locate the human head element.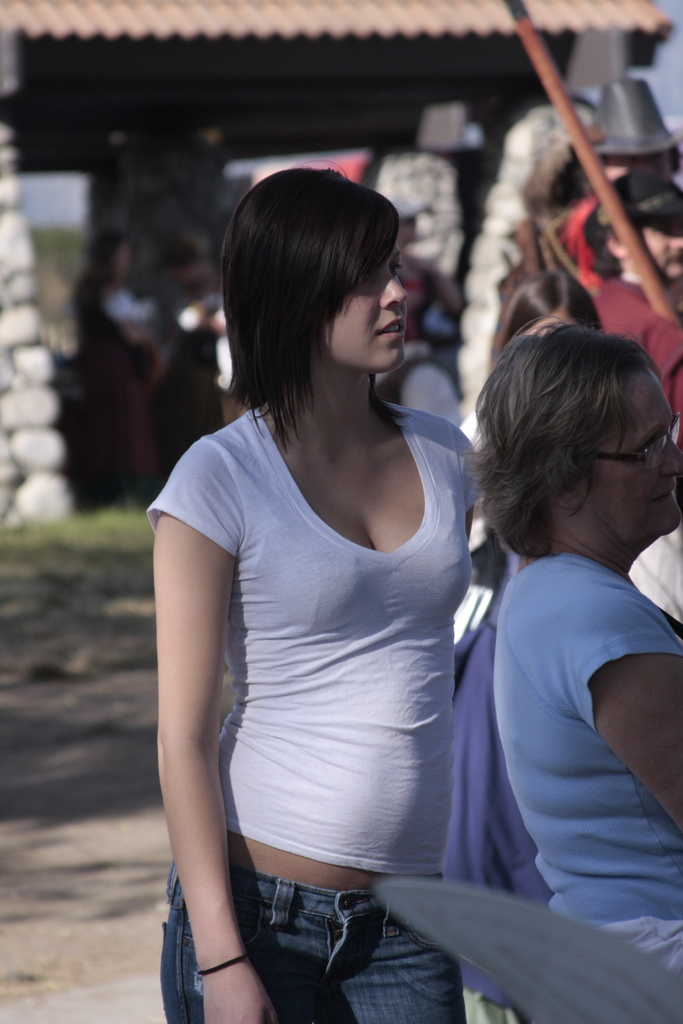
Element bbox: bbox=(218, 168, 411, 370).
